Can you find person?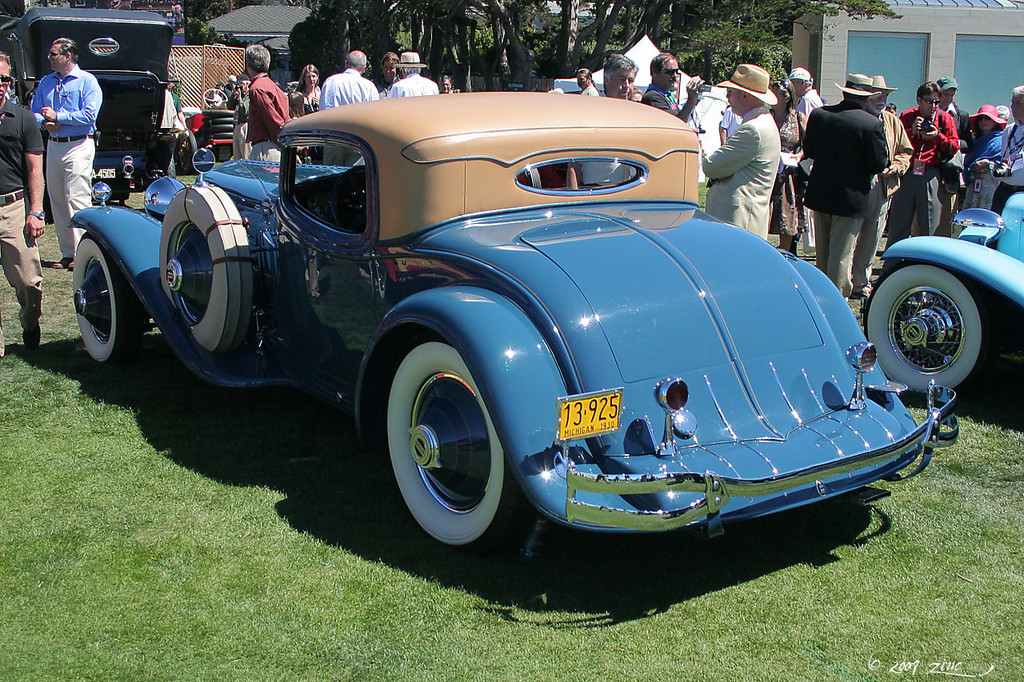
Yes, bounding box: bbox=[438, 74, 452, 98].
